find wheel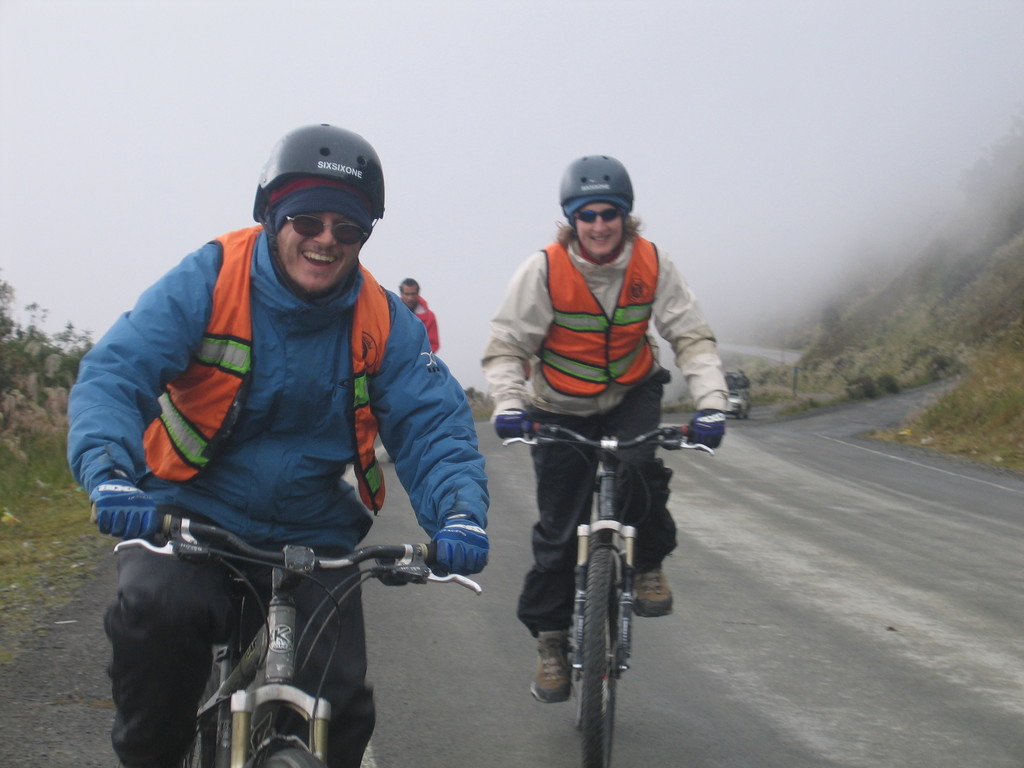
248 746 329 767
